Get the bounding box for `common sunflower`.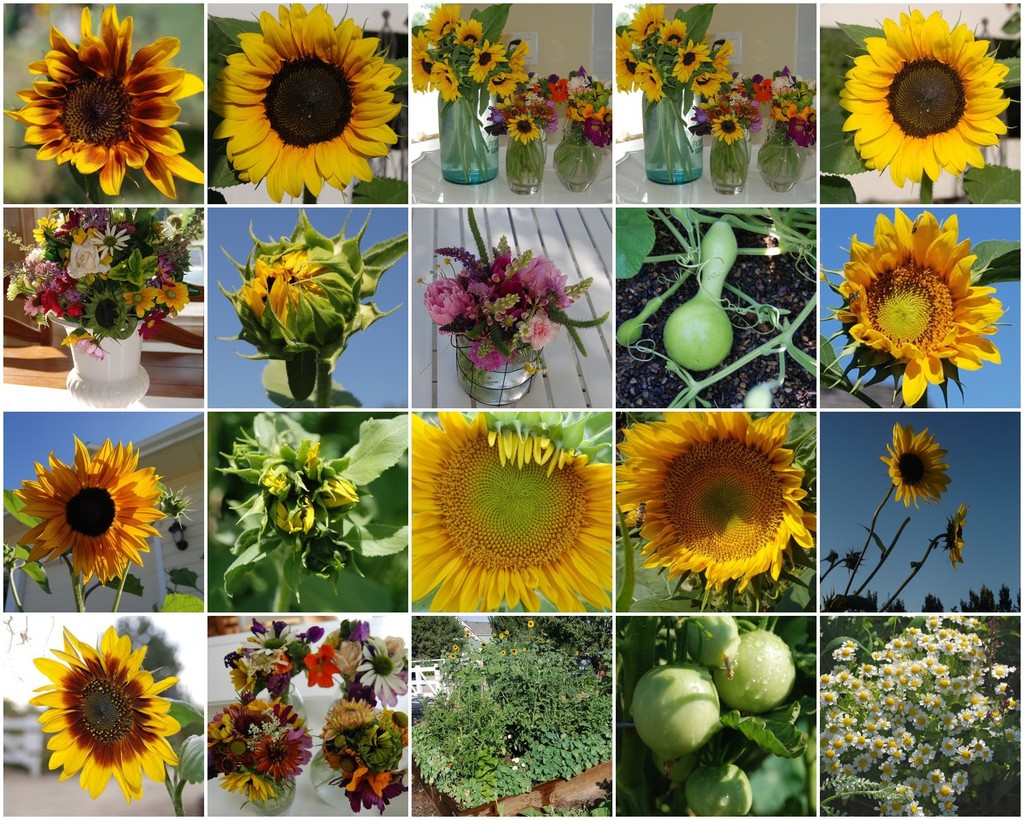
<bbox>616, 414, 816, 594</bbox>.
